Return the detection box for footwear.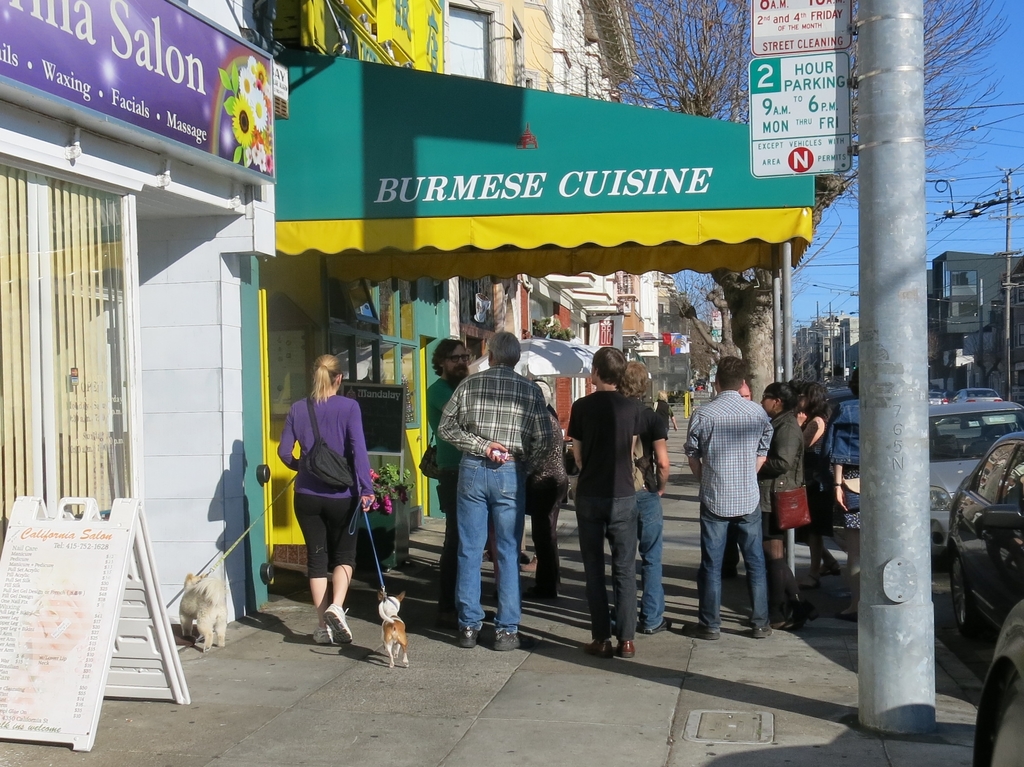
bbox(590, 639, 616, 658).
